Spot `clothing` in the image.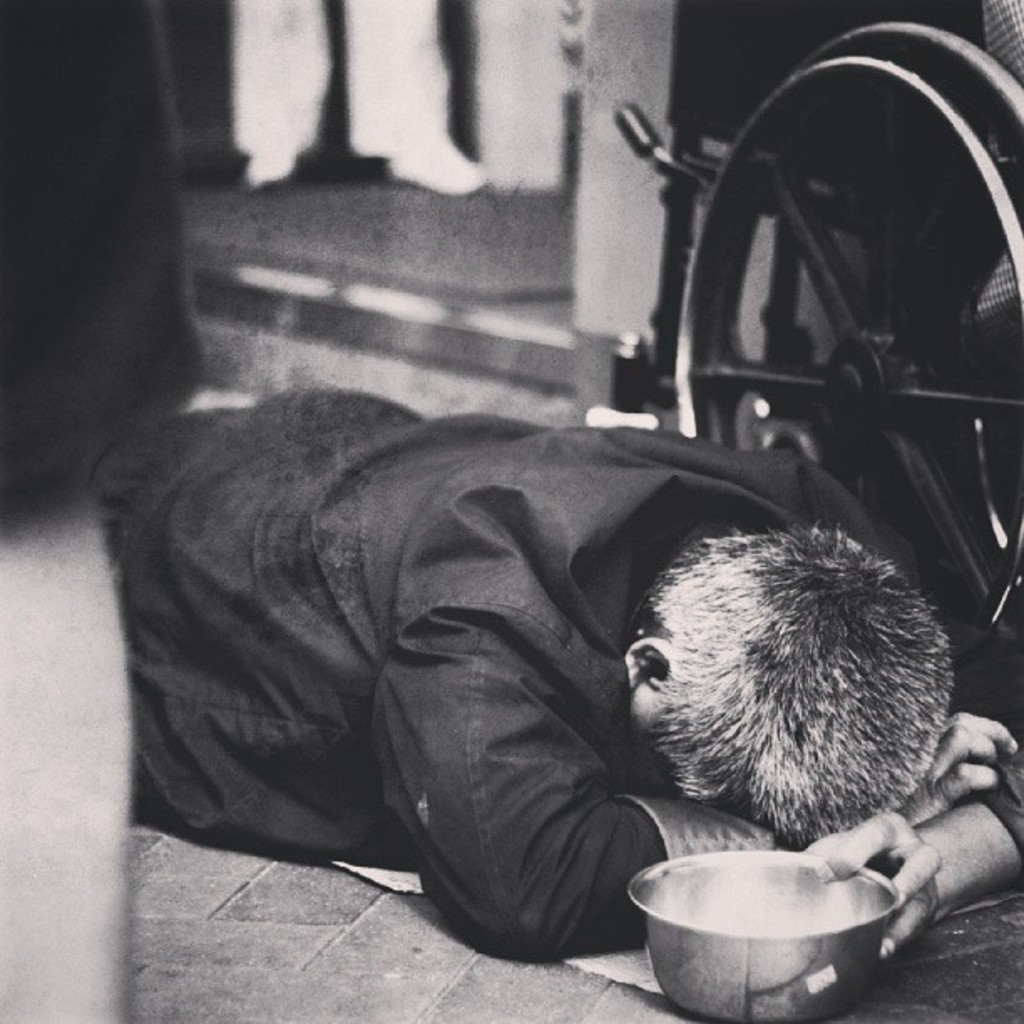
`clothing` found at <box>224,0,457,162</box>.
